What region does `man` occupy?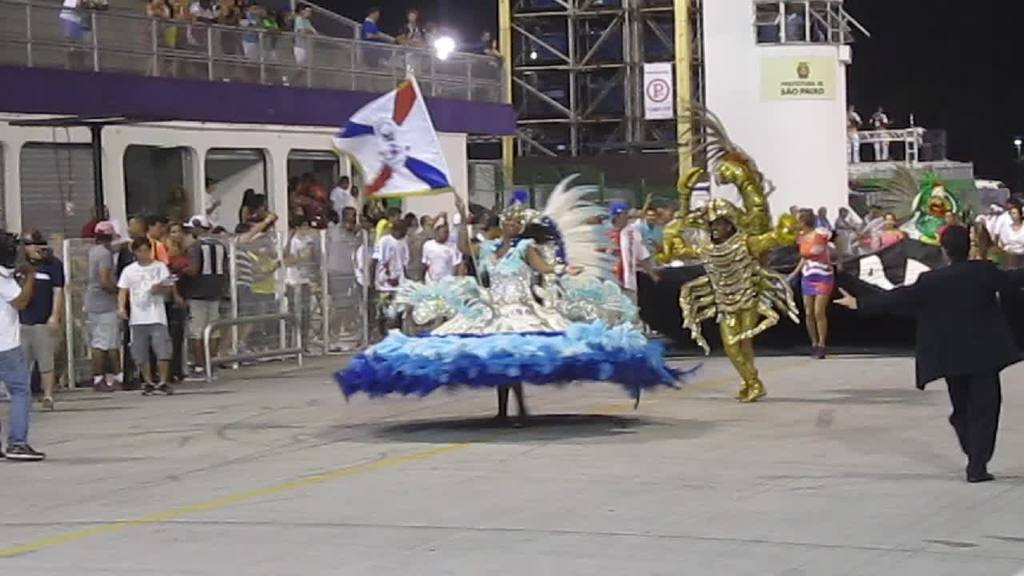
crop(904, 219, 1012, 477).
